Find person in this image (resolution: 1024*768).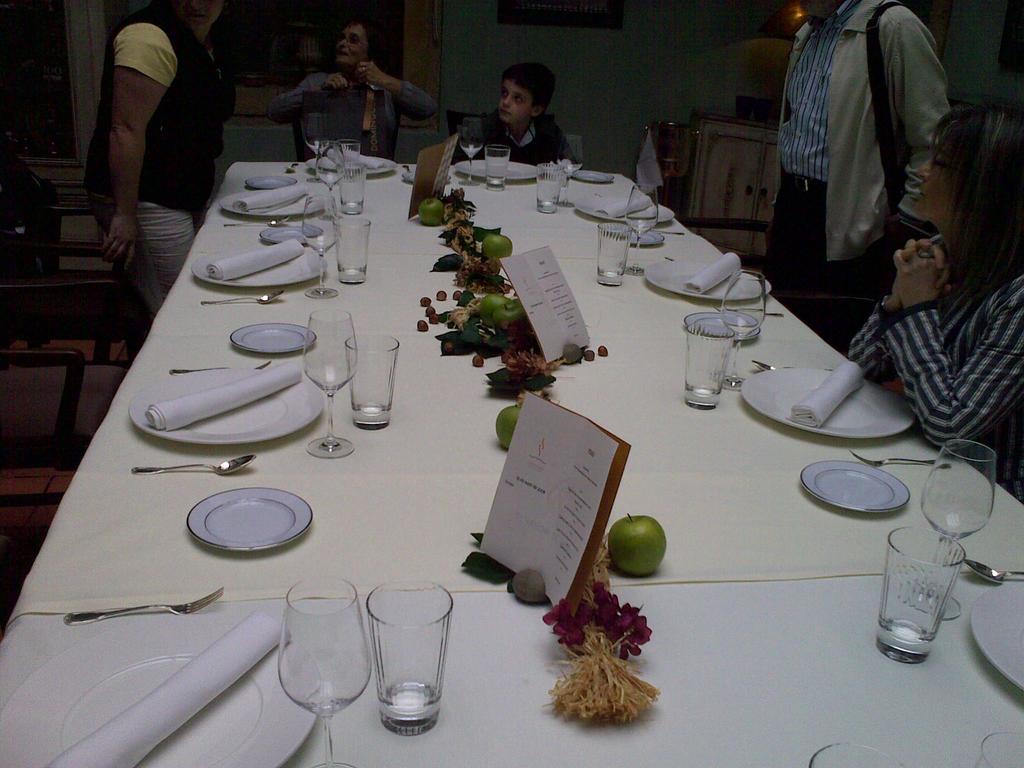
bbox=[273, 19, 452, 163].
